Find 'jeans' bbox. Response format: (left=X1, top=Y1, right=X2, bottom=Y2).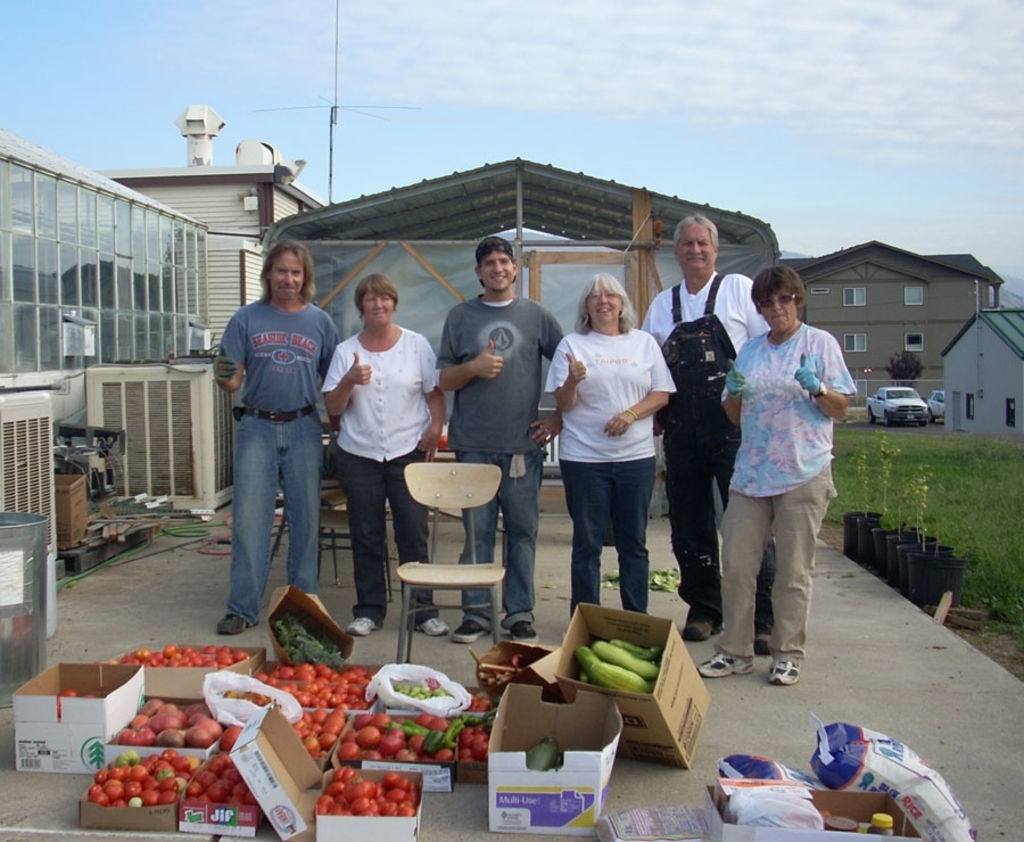
(left=464, top=454, right=542, bottom=632).
